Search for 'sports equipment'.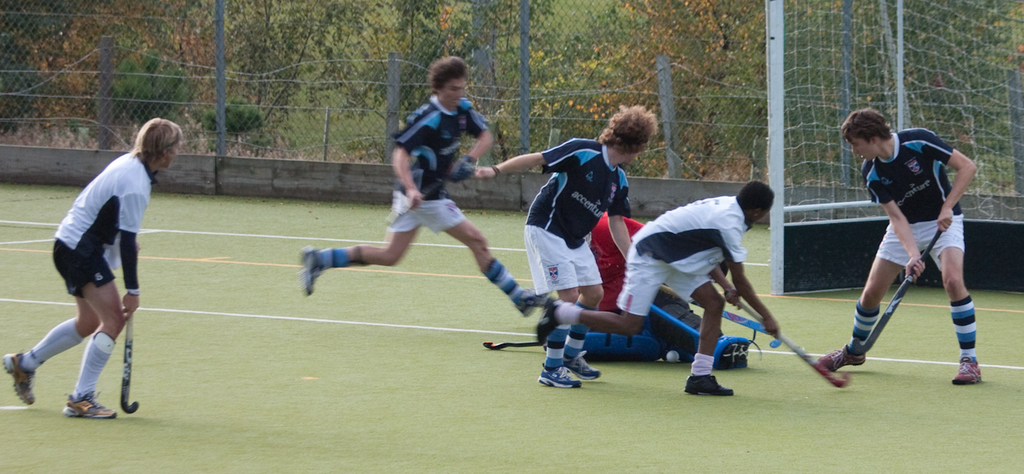
Found at (64,385,115,416).
